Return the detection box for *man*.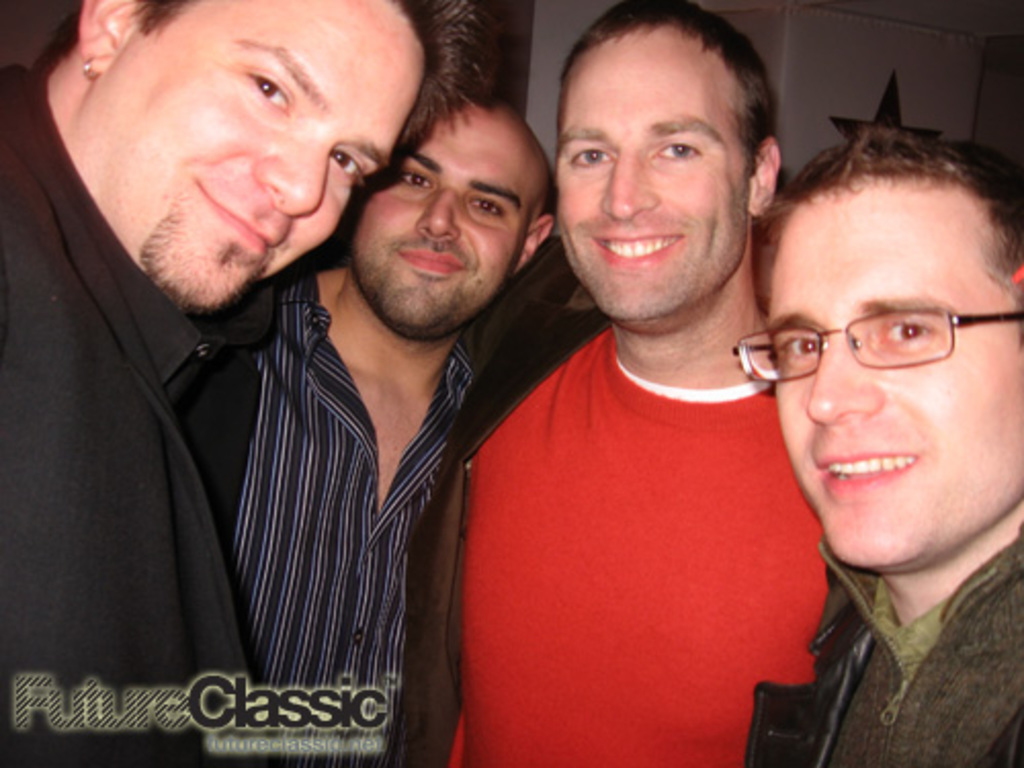
184/92/559/766.
